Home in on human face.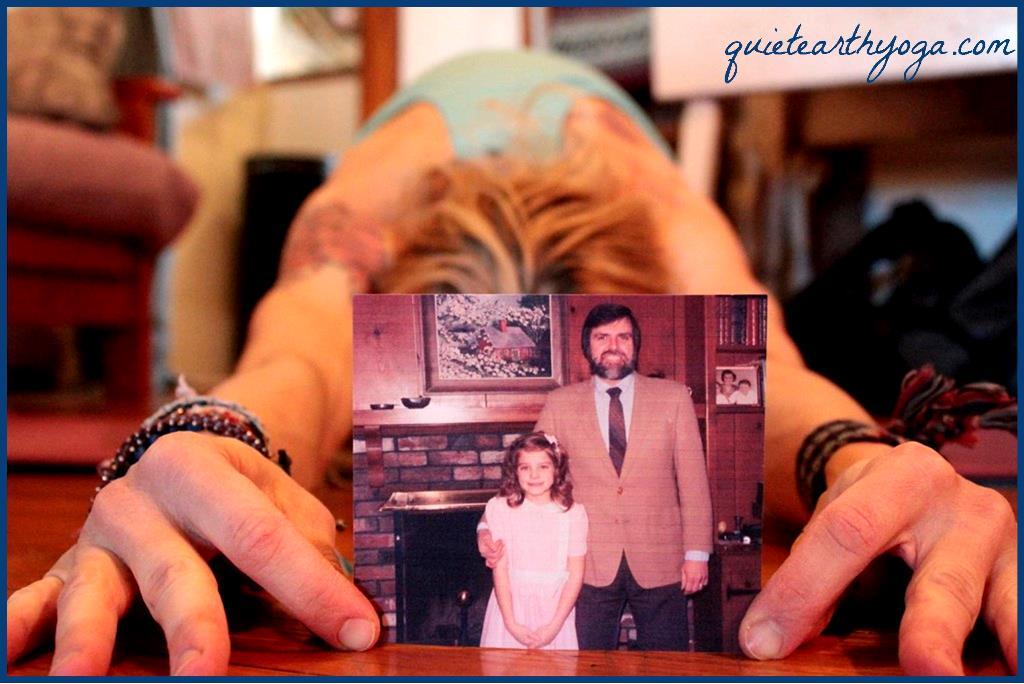
Homed in at (587, 314, 636, 380).
